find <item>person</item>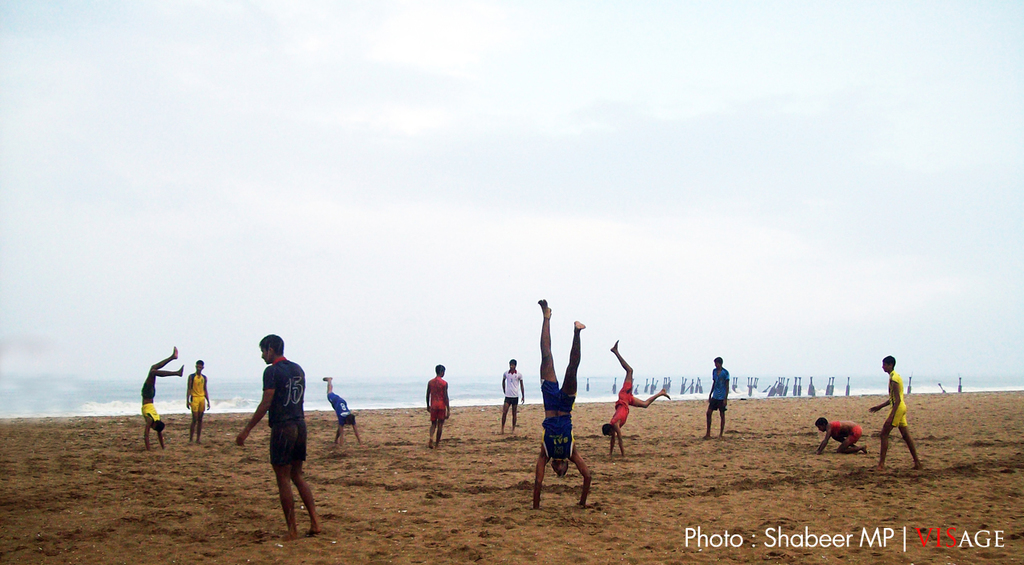
183/354/219/448
